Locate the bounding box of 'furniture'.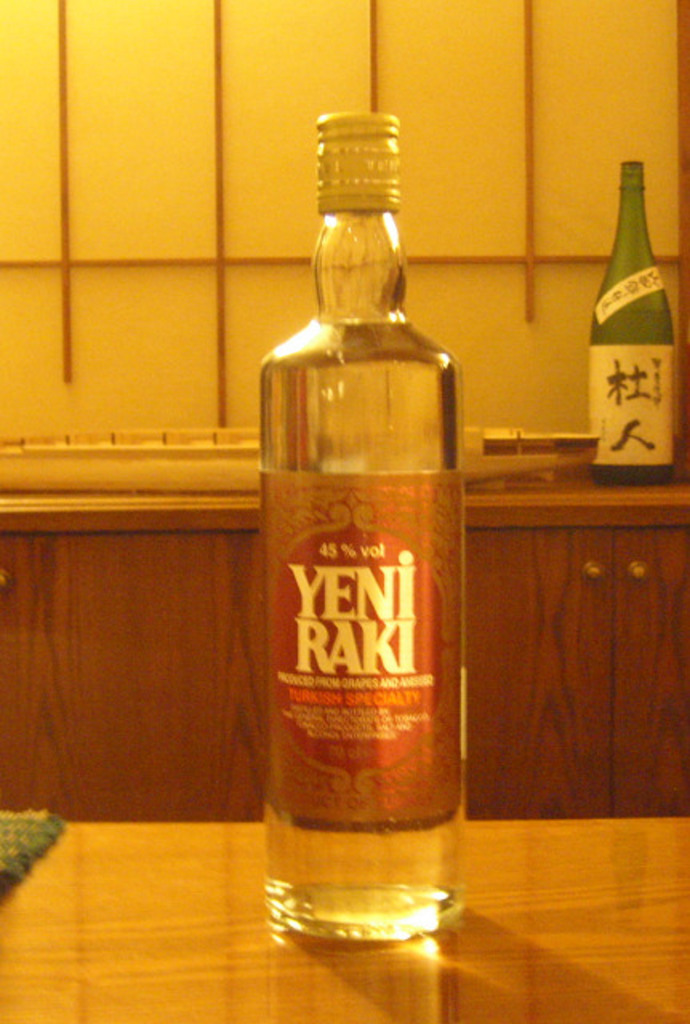
Bounding box: (0, 475, 688, 829).
